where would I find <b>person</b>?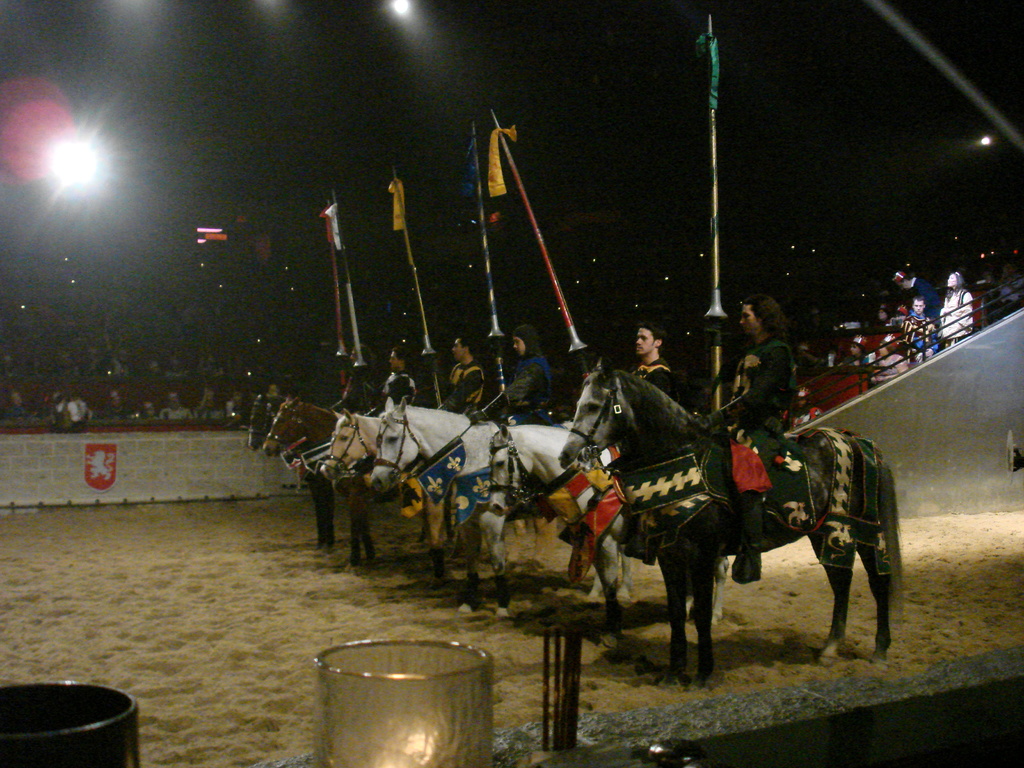
At left=867, top=336, right=904, bottom=382.
